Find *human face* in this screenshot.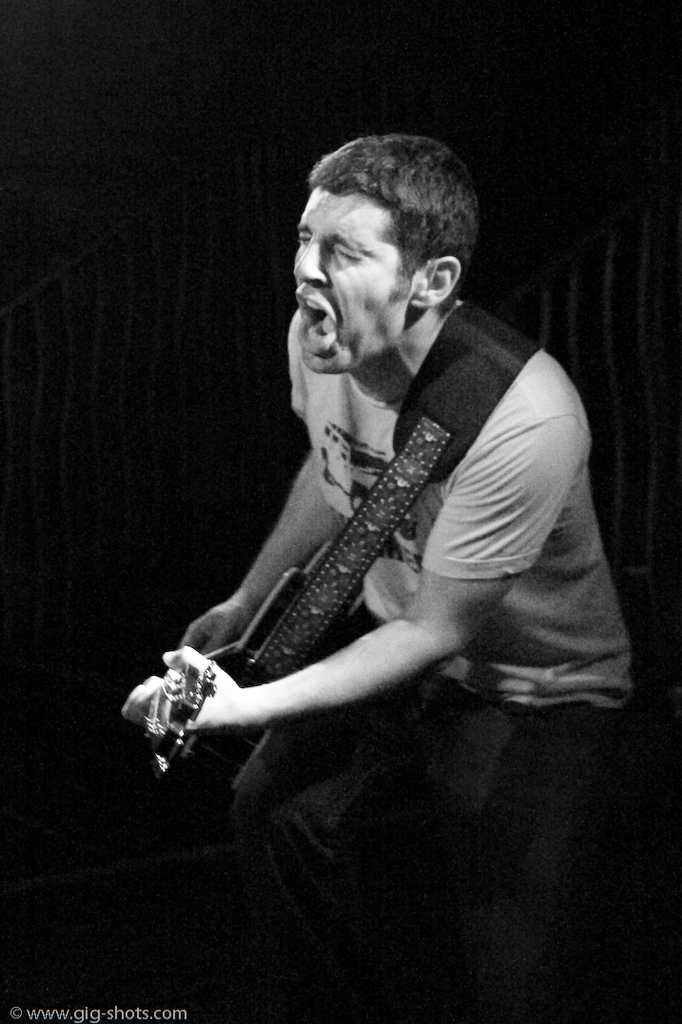
The bounding box for *human face* is {"left": 292, "top": 185, "right": 416, "bottom": 370}.
